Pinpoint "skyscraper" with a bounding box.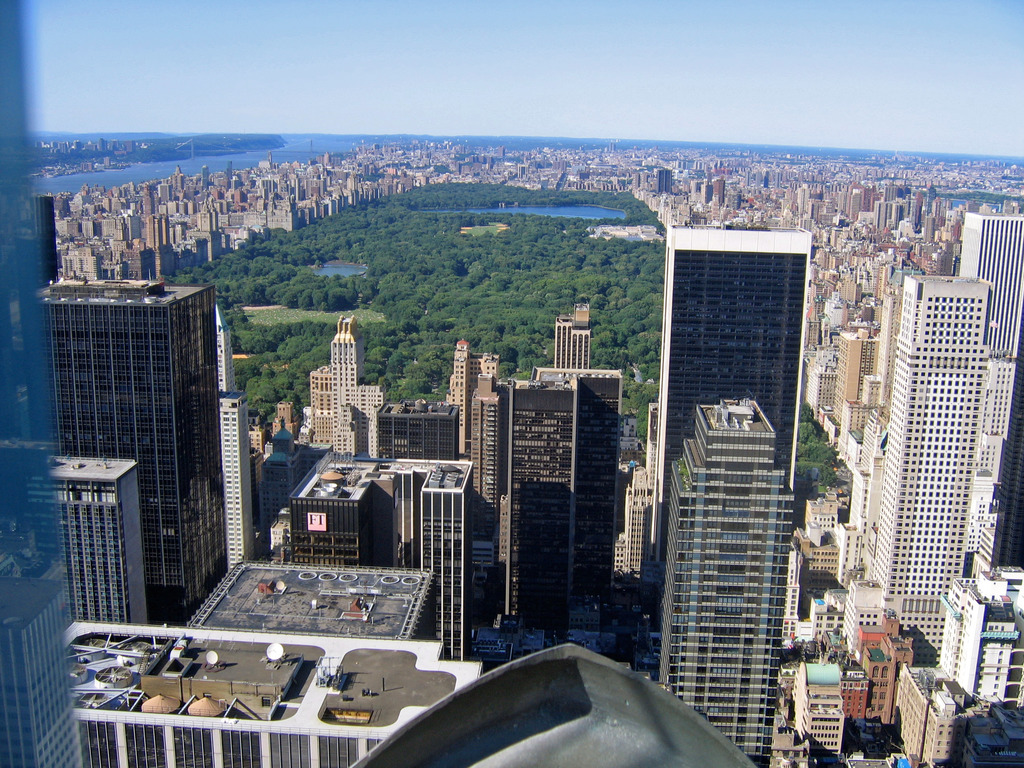
bbox(869, 189, 905, 223).
